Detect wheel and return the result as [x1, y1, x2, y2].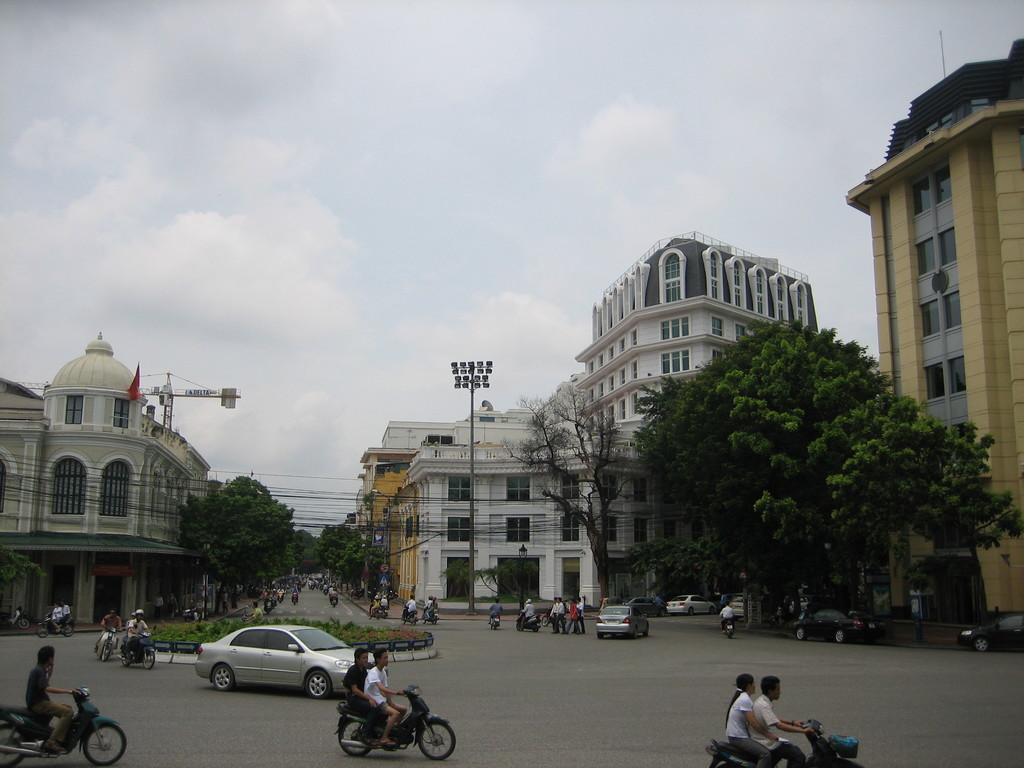
[706, 606, 714, 614].
